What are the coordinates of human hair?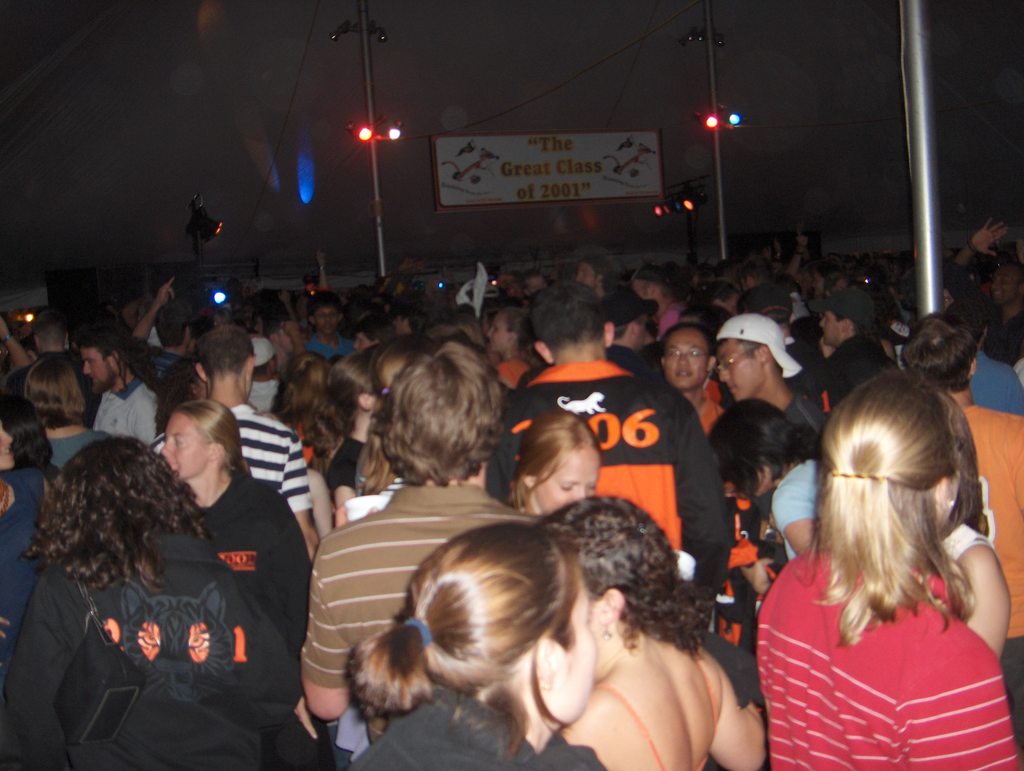
detection(67, 324, 120, 378).
